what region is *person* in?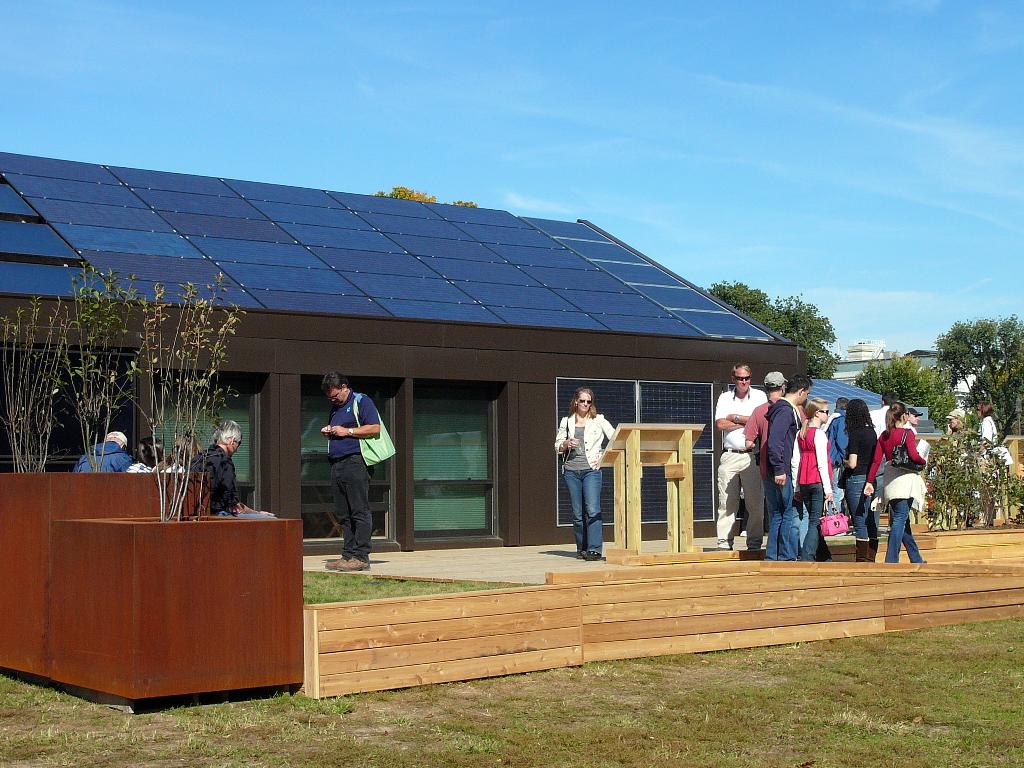
BBox(181, 419, 259, 519).
